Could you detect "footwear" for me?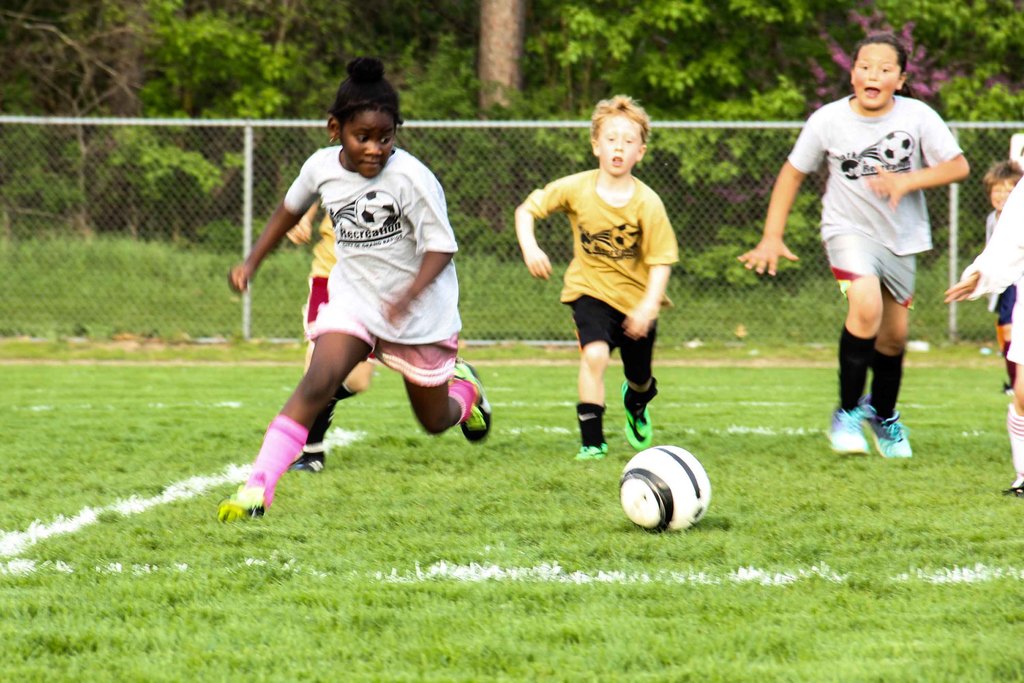
Detection result: <box>861,397,919,460</box>.
